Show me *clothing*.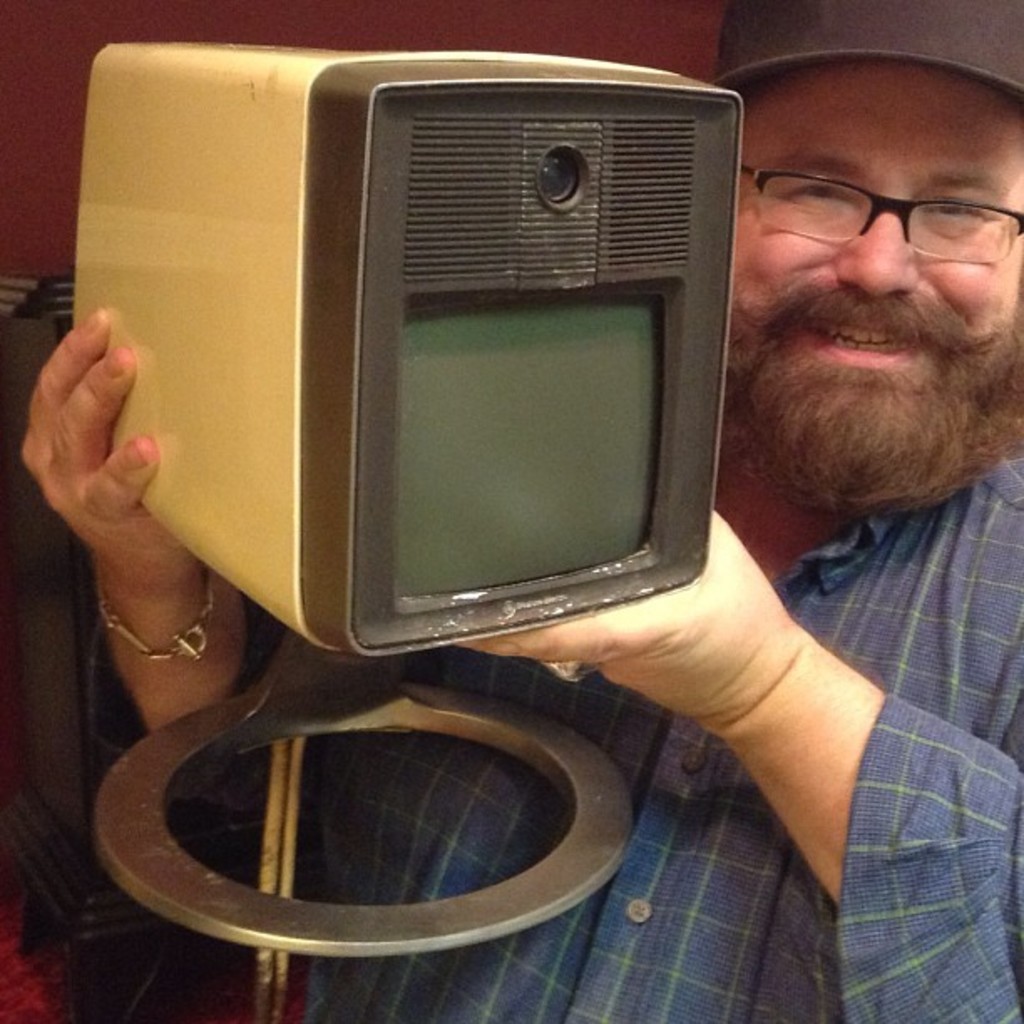
*clothing* is here: <box>102,458,1022,1022</box>.
